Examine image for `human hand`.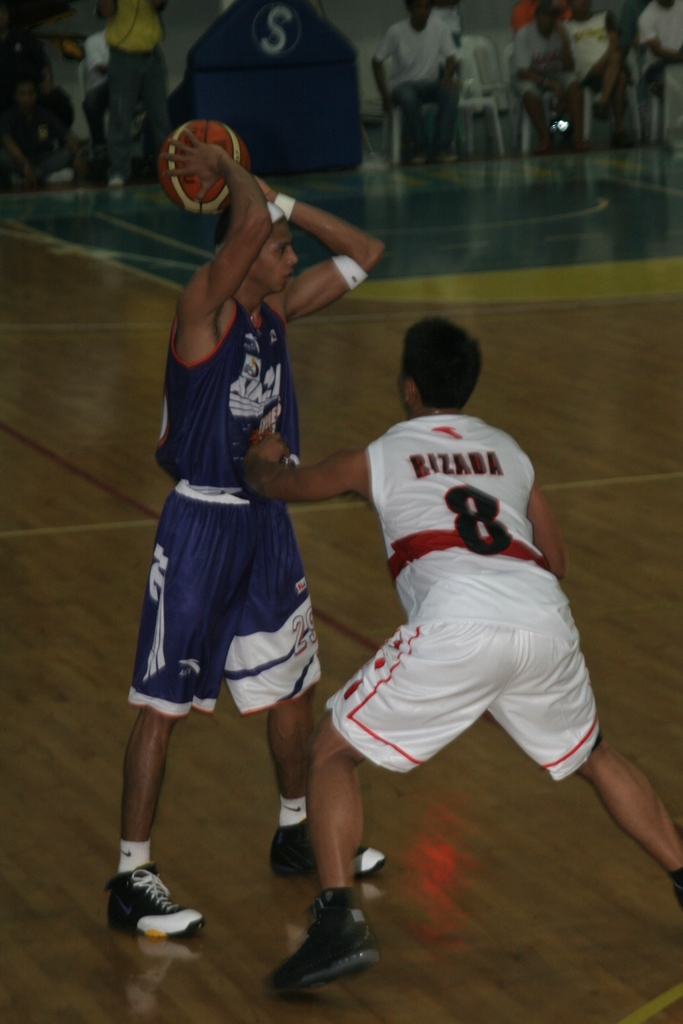
Examination result: rect(252, 178, 275, 200).
